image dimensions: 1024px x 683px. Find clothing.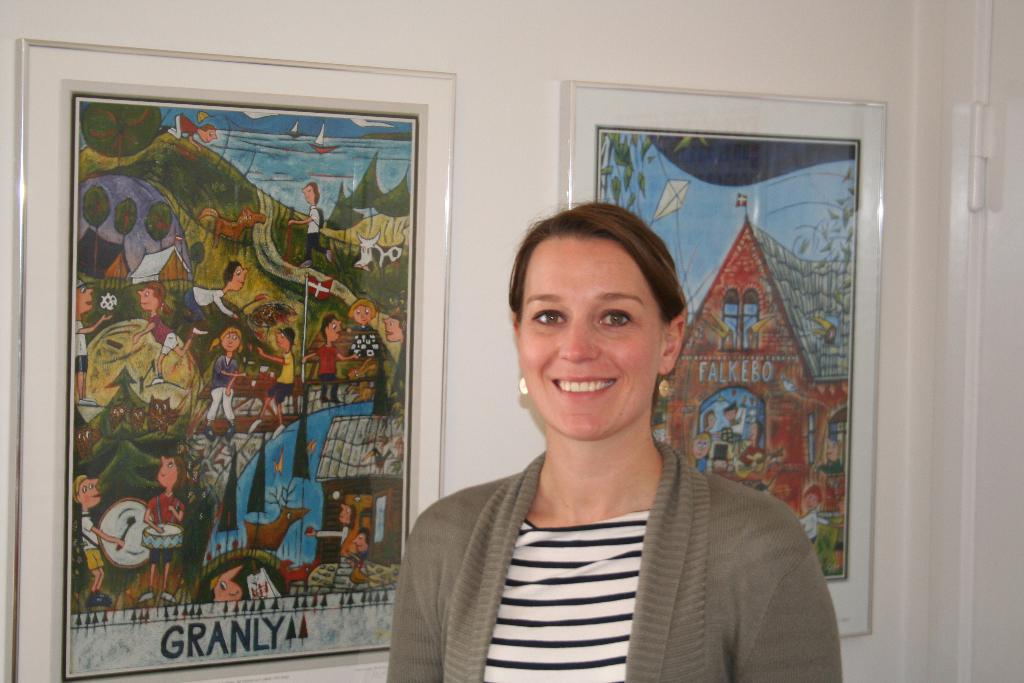
[x1=303, y1=203, x2=326, y2=261].
